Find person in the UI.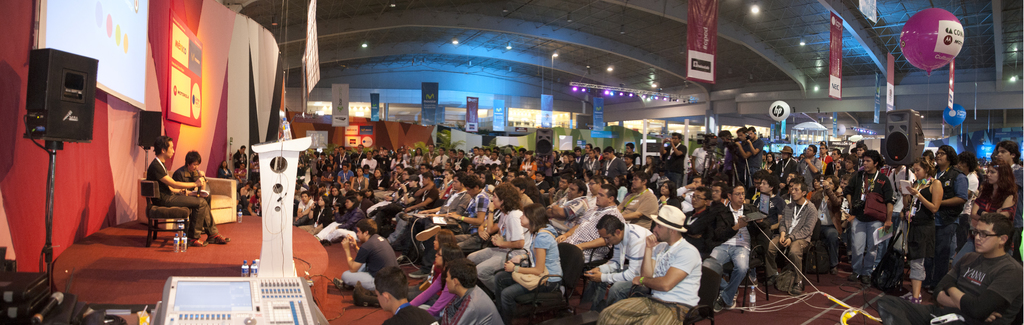
UI element at BBox(316, 200, 360, 296).
